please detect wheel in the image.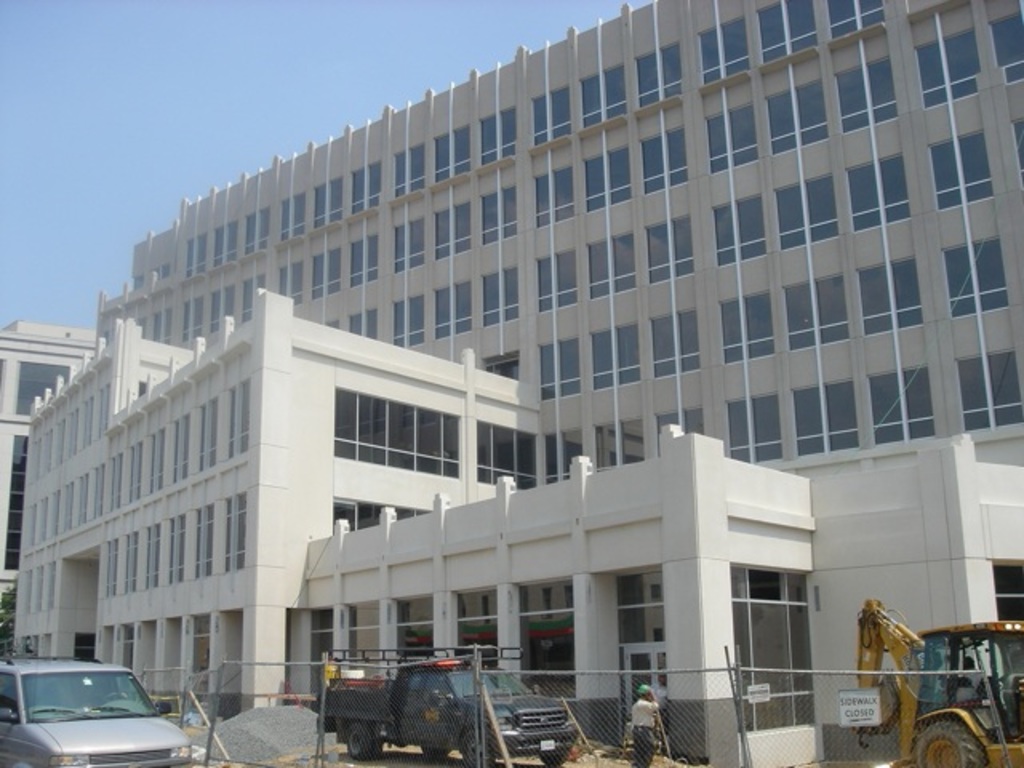
(left=914, top=722, right=989, bottom=766).
